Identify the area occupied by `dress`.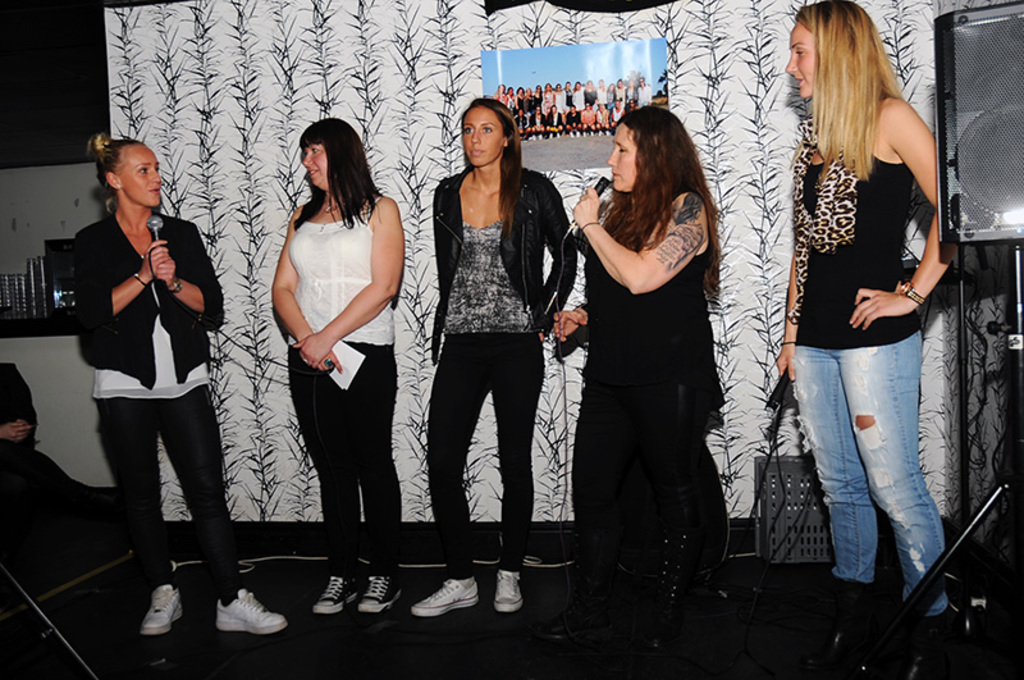
Area: x1=571 y1=222 x2=726 y2=610.
